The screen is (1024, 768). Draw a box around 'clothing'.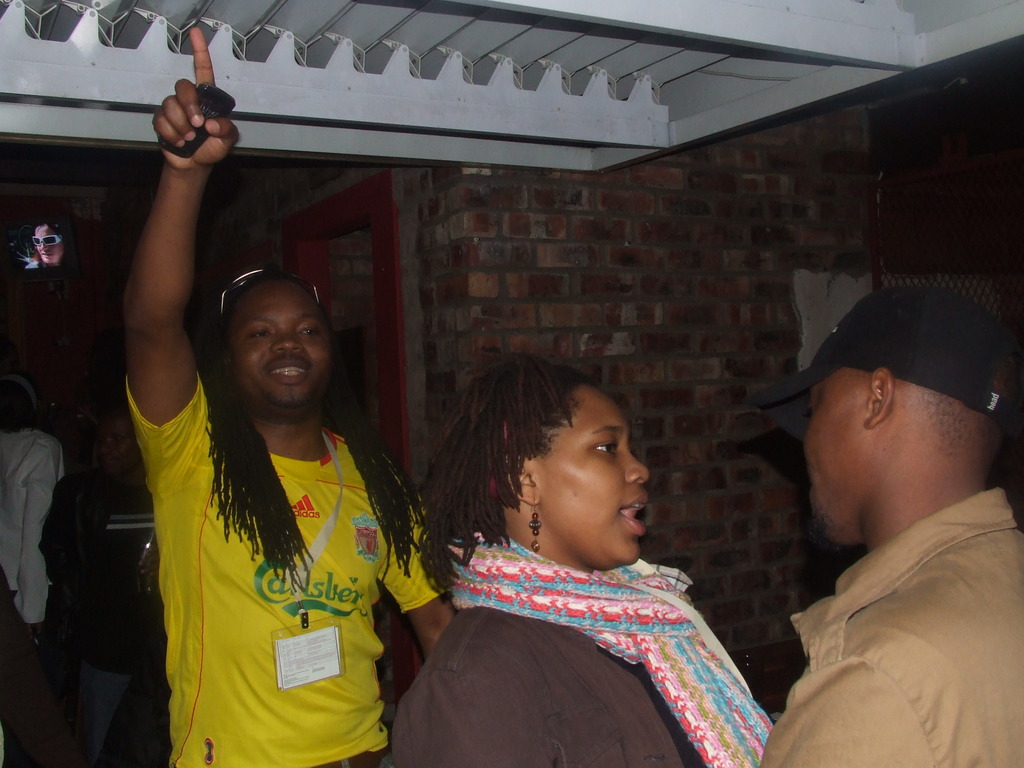
[x1=757, y1=484, x2=1023, y2=766].
